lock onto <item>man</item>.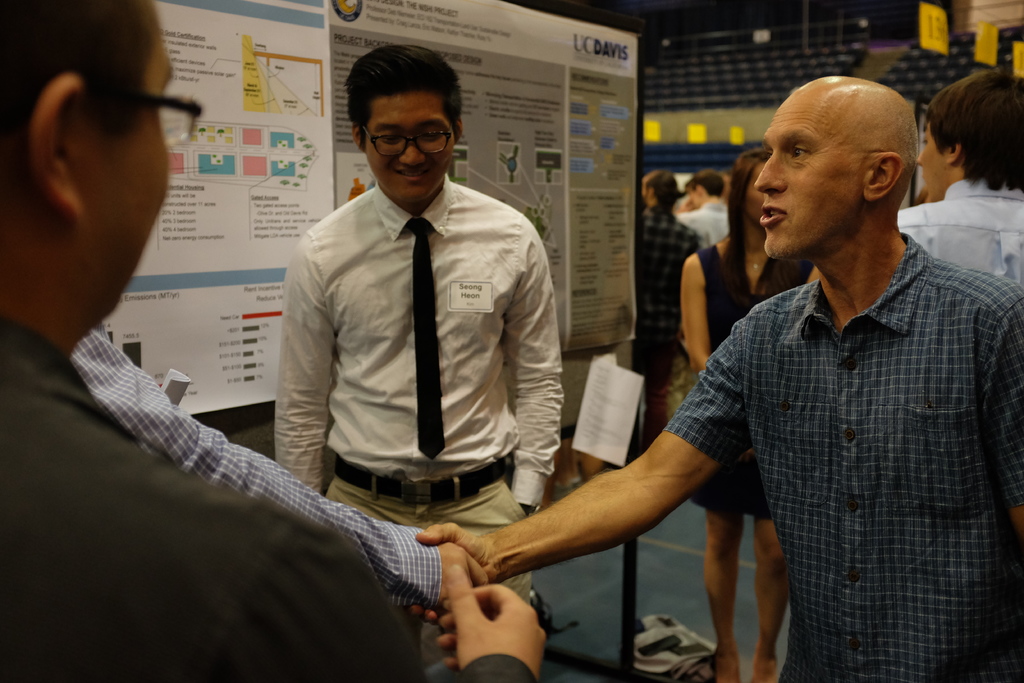
Locked: pyautogui.locateOnScreen(406, 72, 1023, 682).
